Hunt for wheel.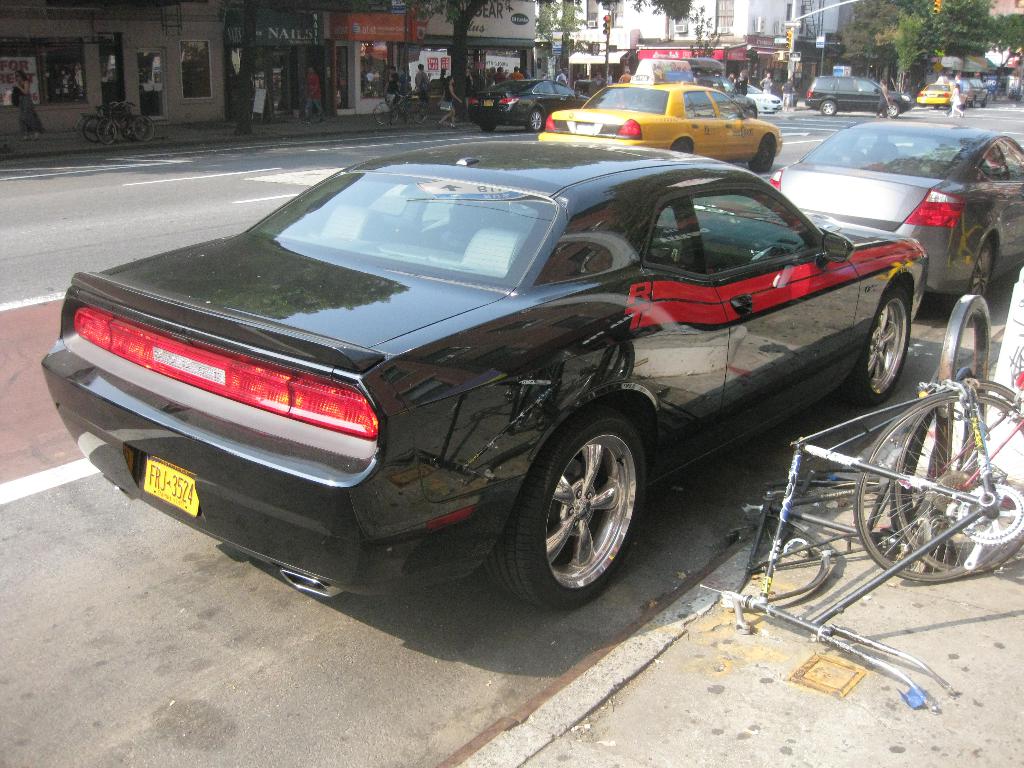
Hunted down at bbox=[892, 381, 1023, 572].
